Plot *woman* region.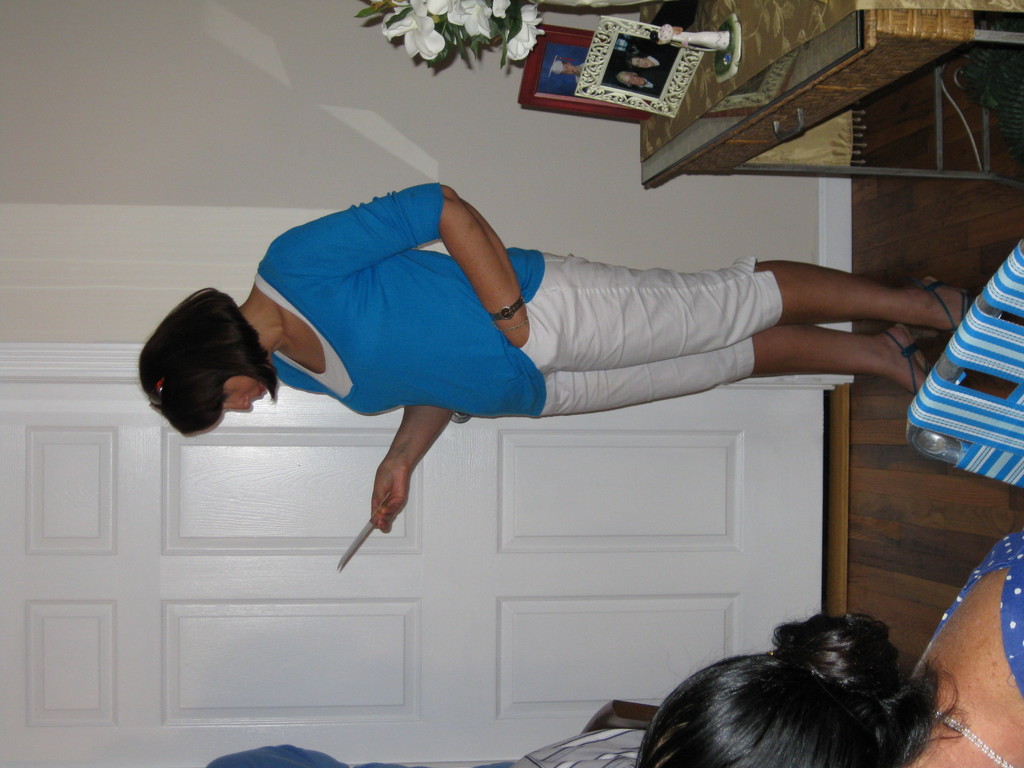
Plotted at {"x1": 636, "y1": 526, "x2": 1023, "y2": 767}.
